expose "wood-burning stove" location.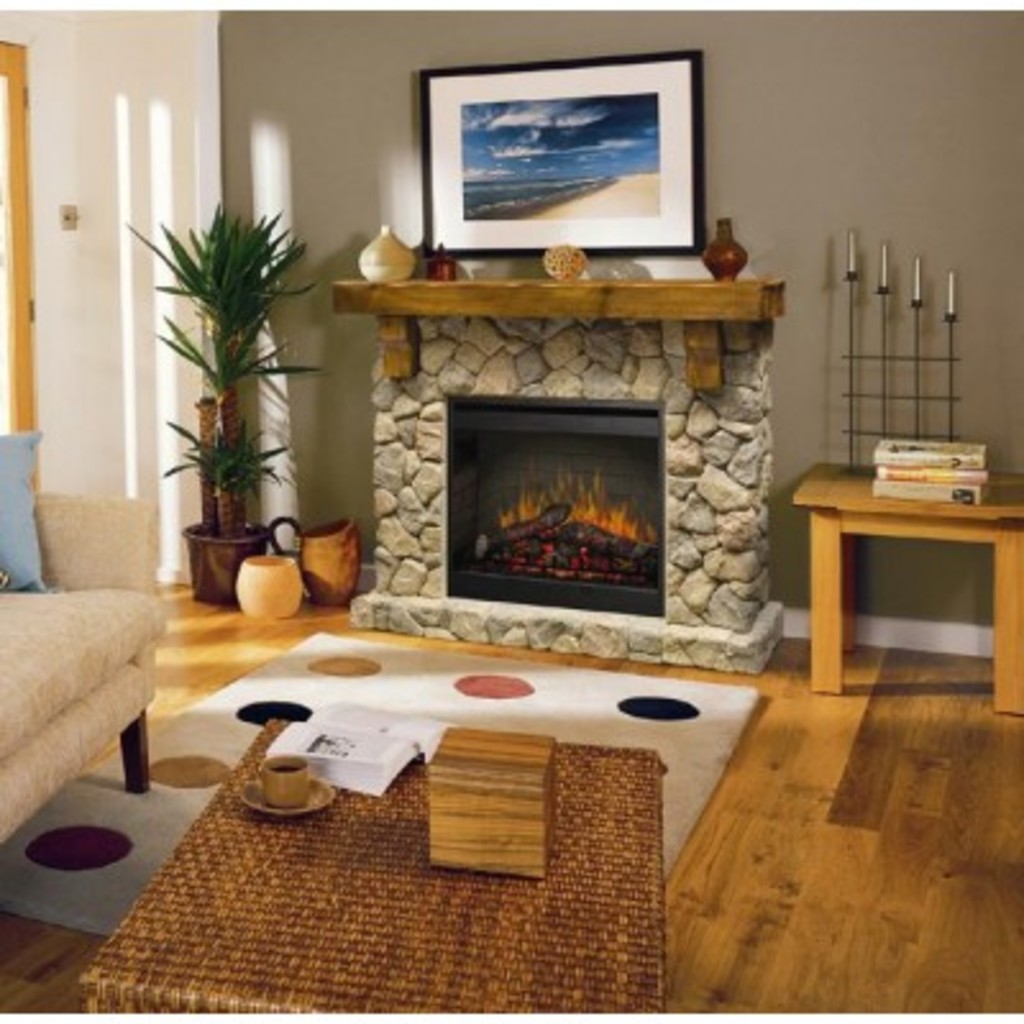
Exposed at 328:279:791:676.
